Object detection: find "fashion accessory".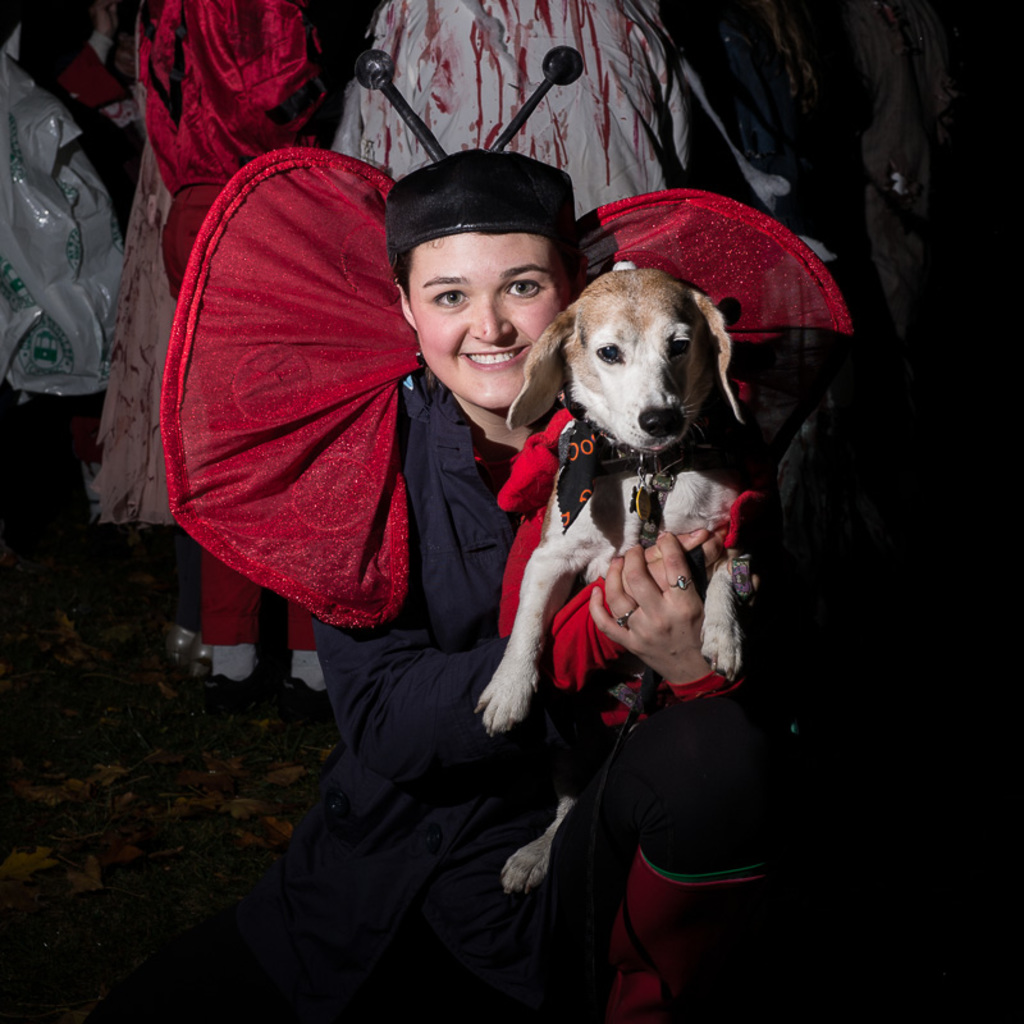
349/46/562/266.
